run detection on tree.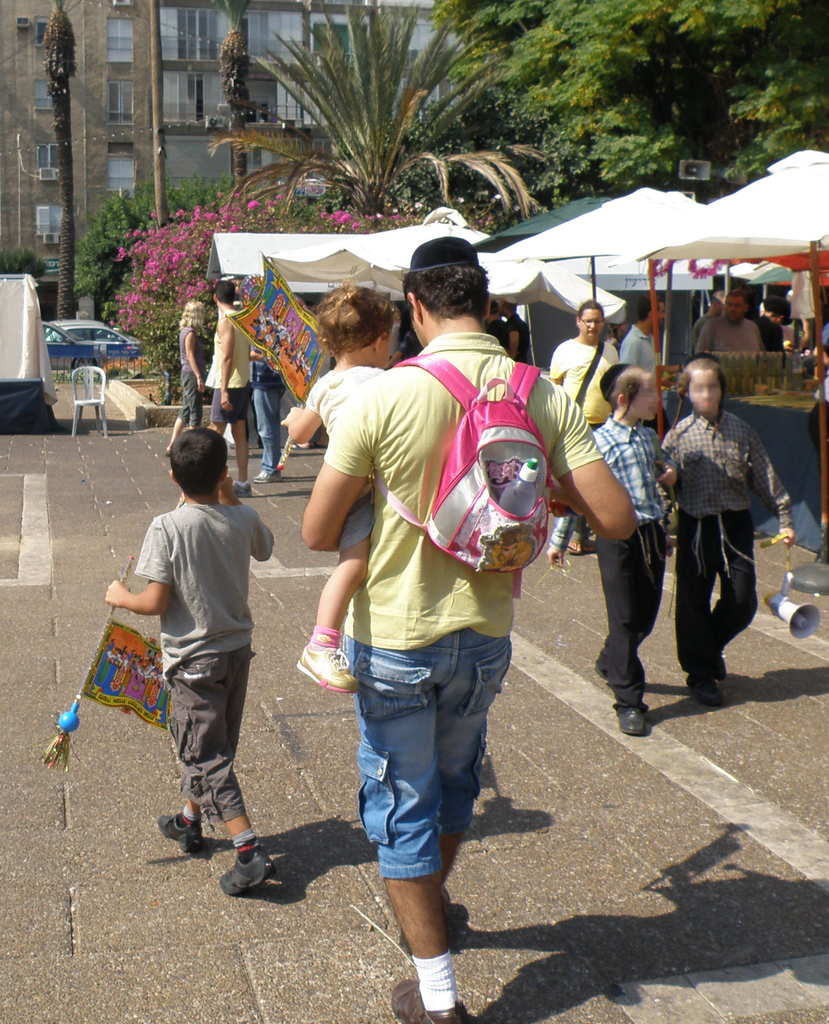
Result: [435, 0, 828, 210].
